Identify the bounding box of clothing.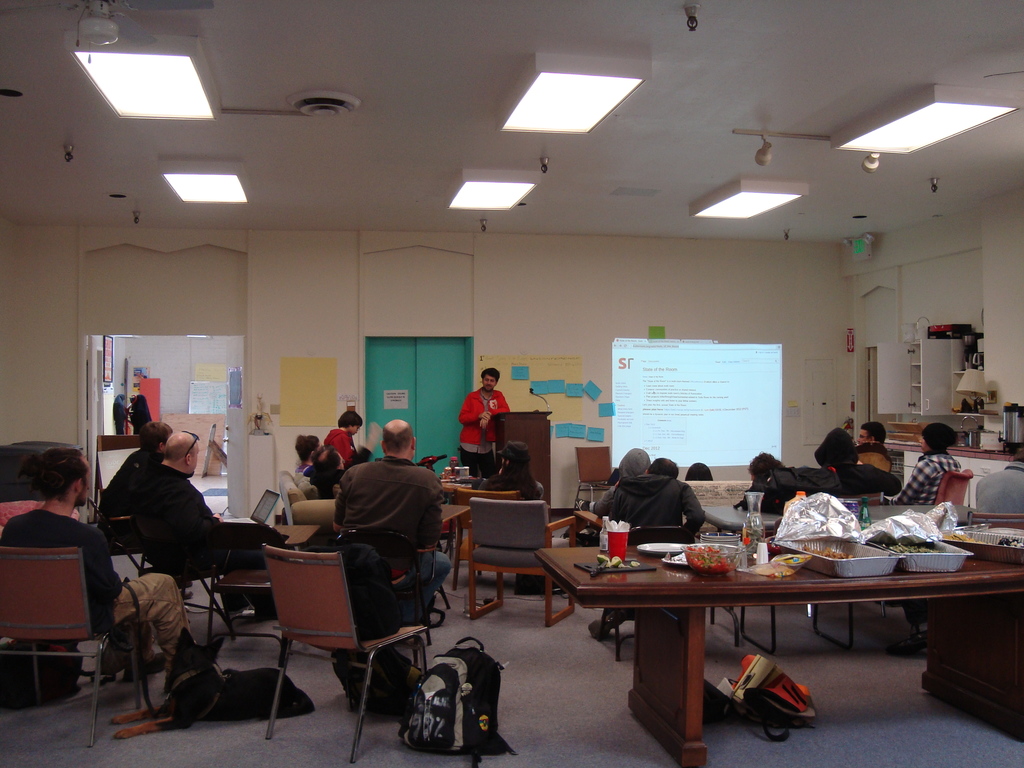
bbox=[312, 479, 335, 497].
